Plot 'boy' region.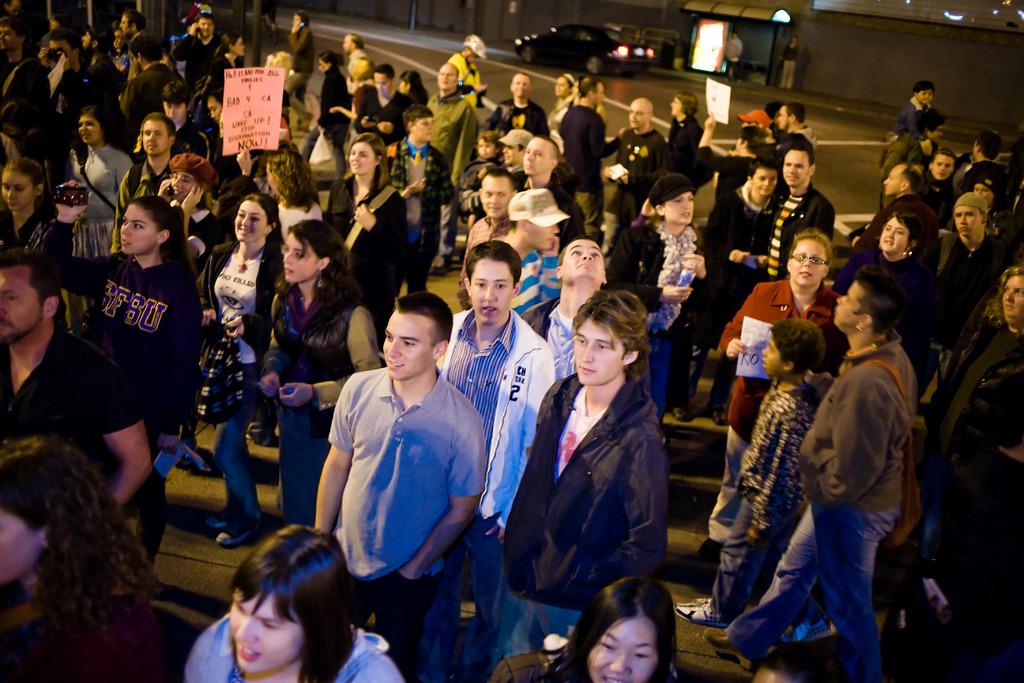
Plotted at <region>461, 132, 506, 190</region>.
